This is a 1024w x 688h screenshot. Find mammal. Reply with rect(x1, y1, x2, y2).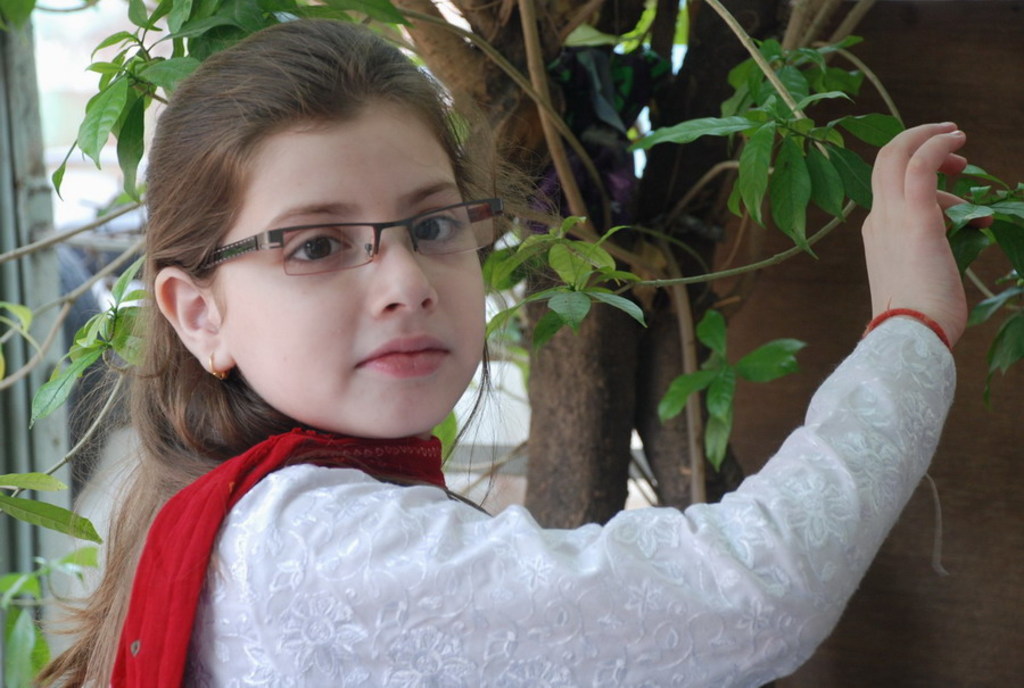
rect(0, 91, 847, 631).
